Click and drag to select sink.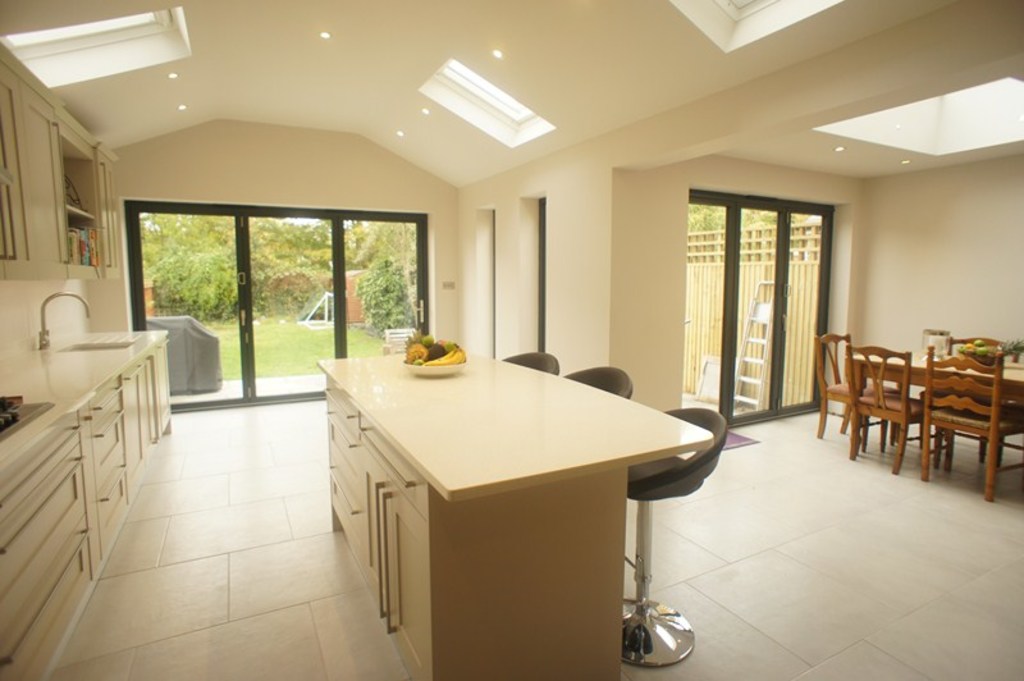
Selection: [38,293,133,355].
